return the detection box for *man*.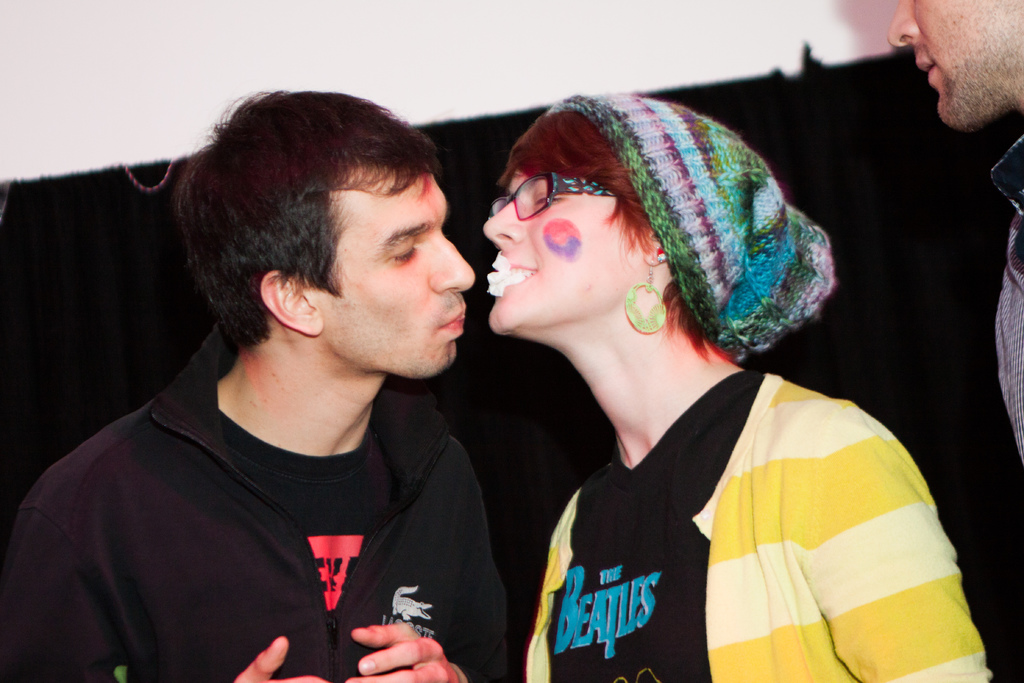
select_region(874, 0, 1023, 467).
